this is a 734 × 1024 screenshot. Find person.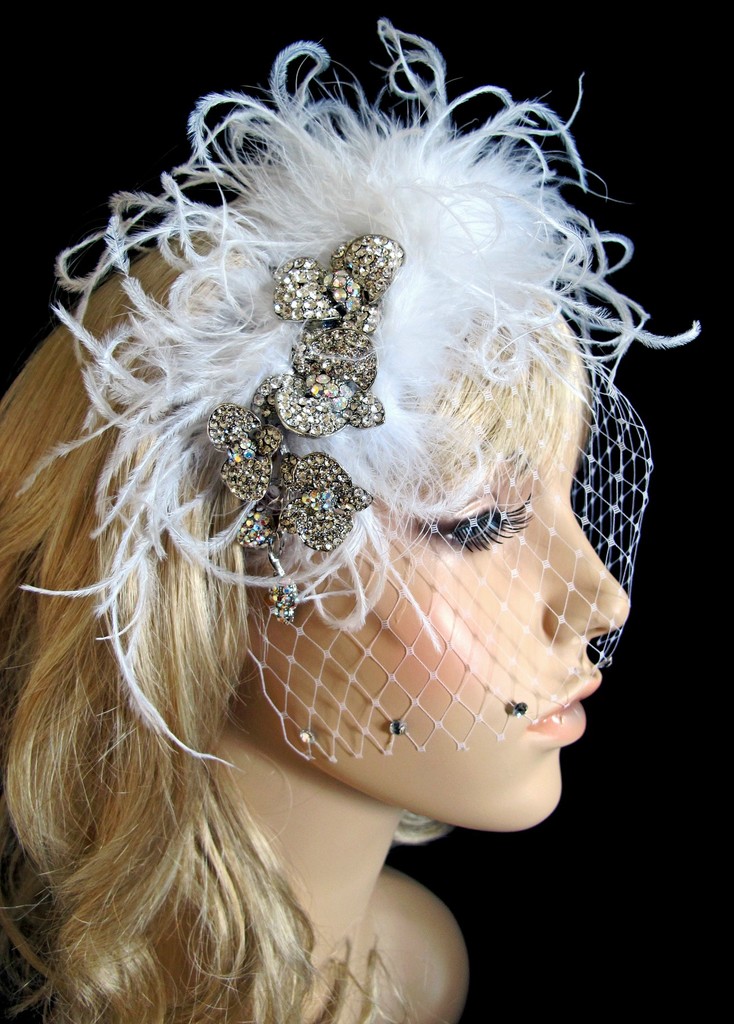
Bounding box: select_region(24, 56, 710, 1001).
